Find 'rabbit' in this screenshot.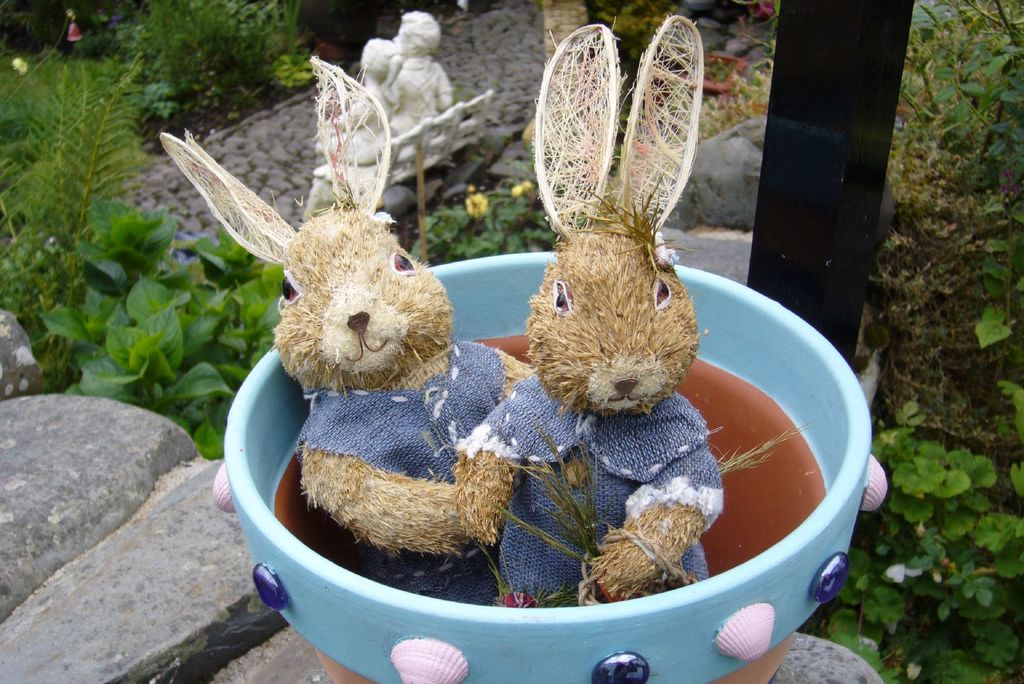
The bounding box for 'rabbit' is (left=150, top=53, right=536, bottom=606).
